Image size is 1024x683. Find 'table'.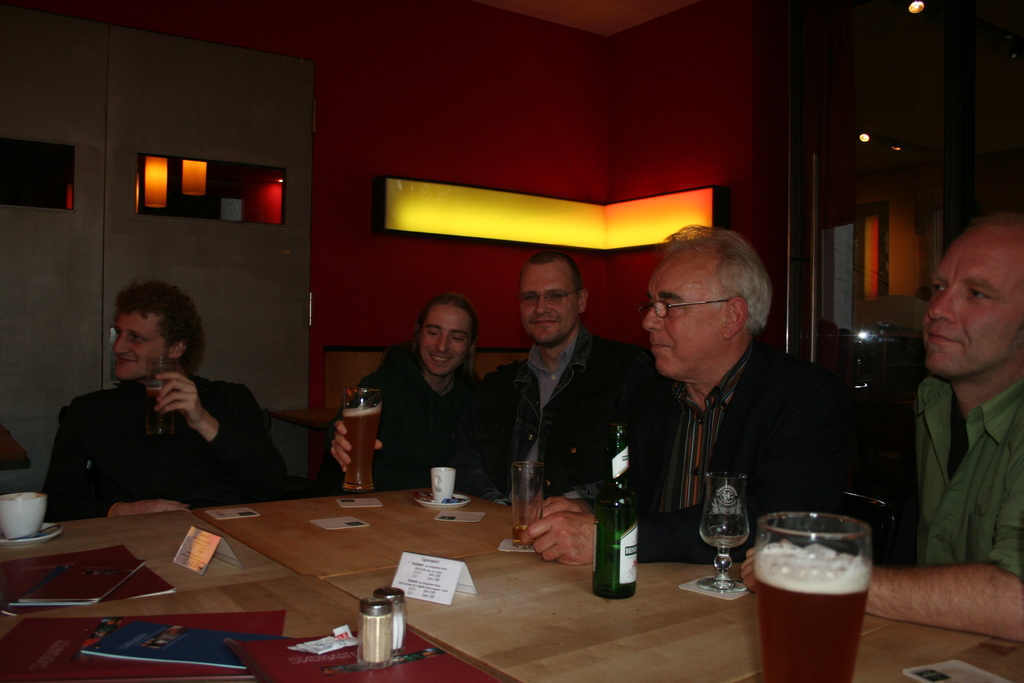
<region>0, 500, 309, 629</region>.
